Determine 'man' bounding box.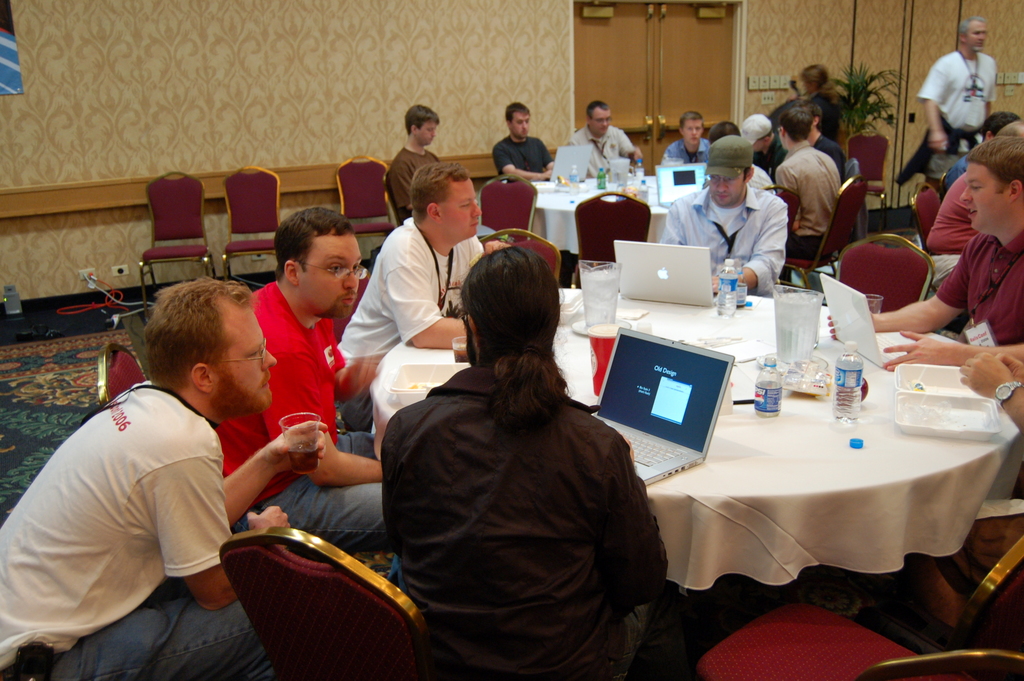
Determined: crop(389, 104, 440, 215).
